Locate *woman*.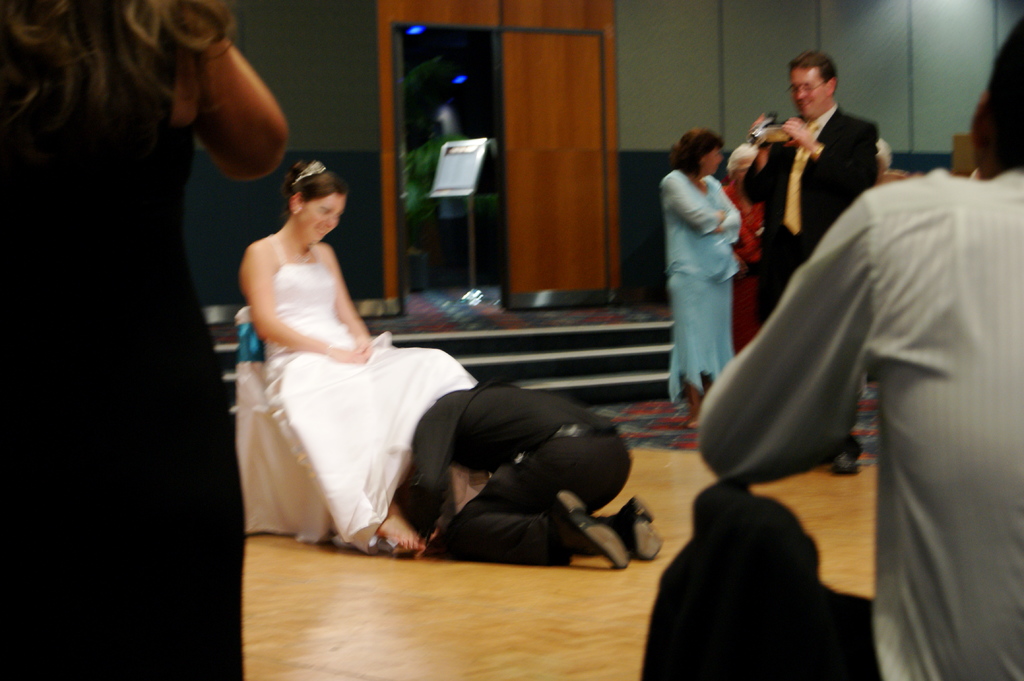
Bounding box: 223:141:473:554.
